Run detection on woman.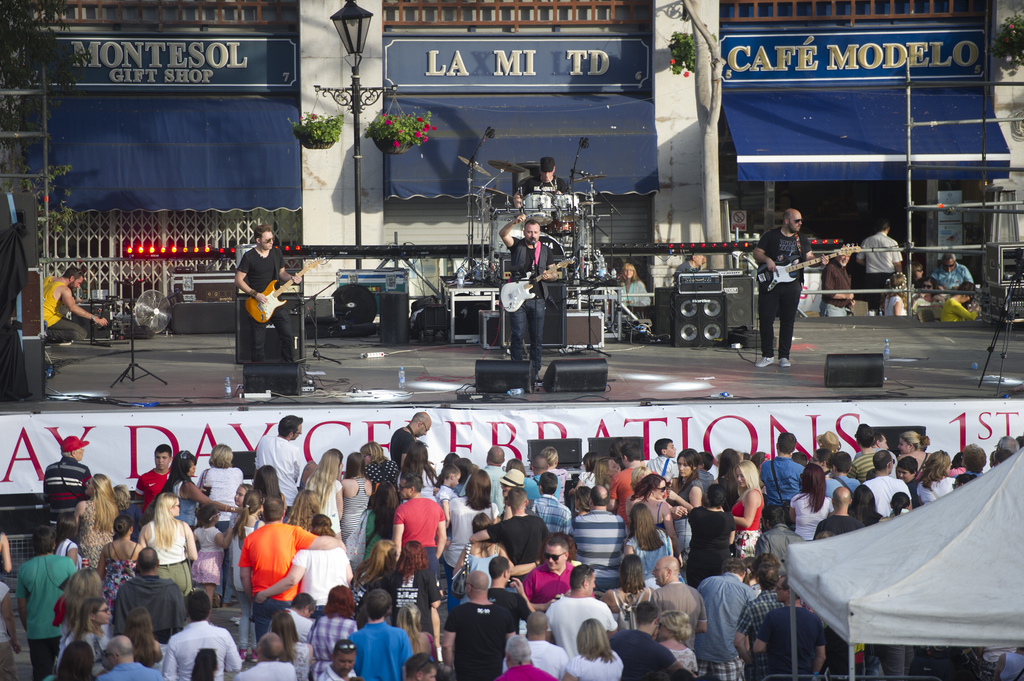
Result: region(310, 584, 360, 680).
